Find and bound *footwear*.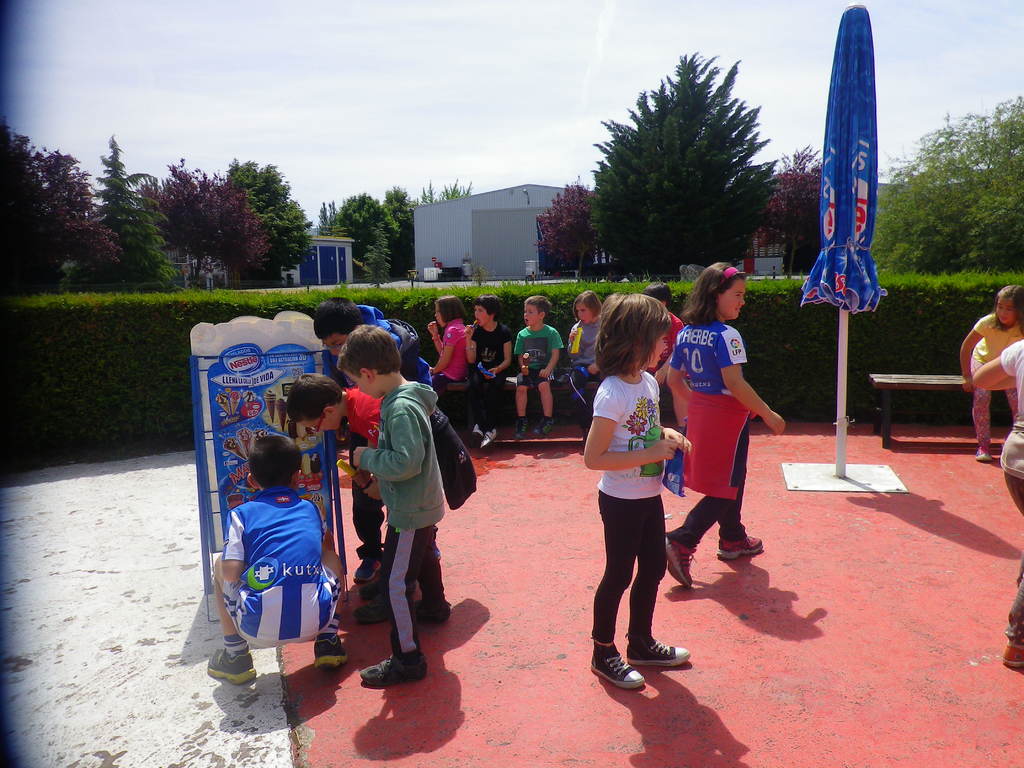
Bound: select_region(627, 636, 691, 667).
